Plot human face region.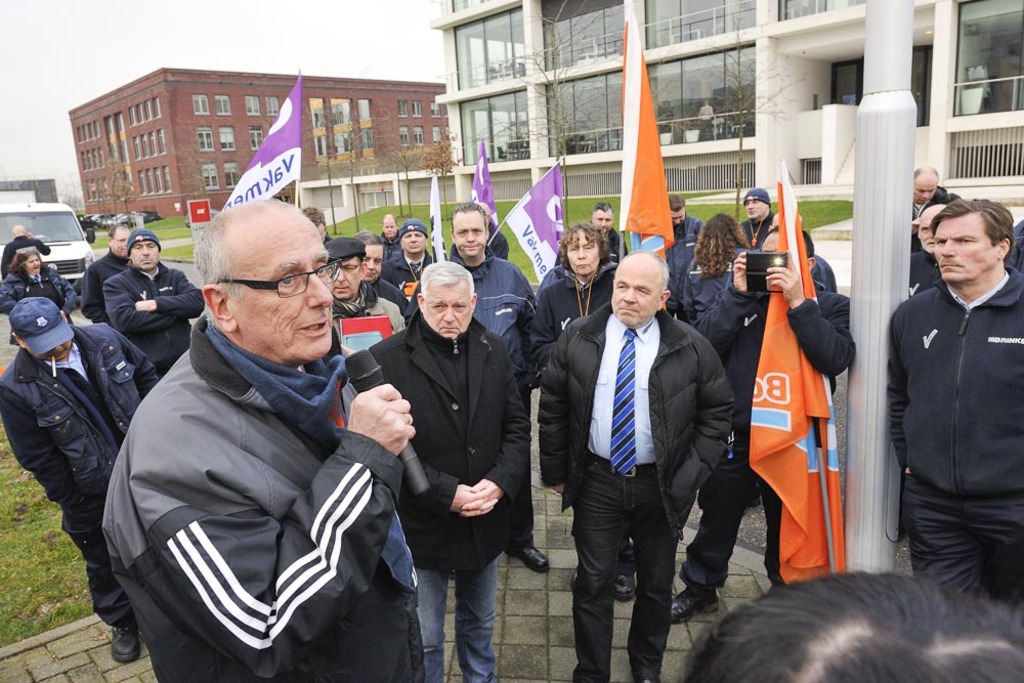
Plotted at l=593, t=210, r=613, b=228.
